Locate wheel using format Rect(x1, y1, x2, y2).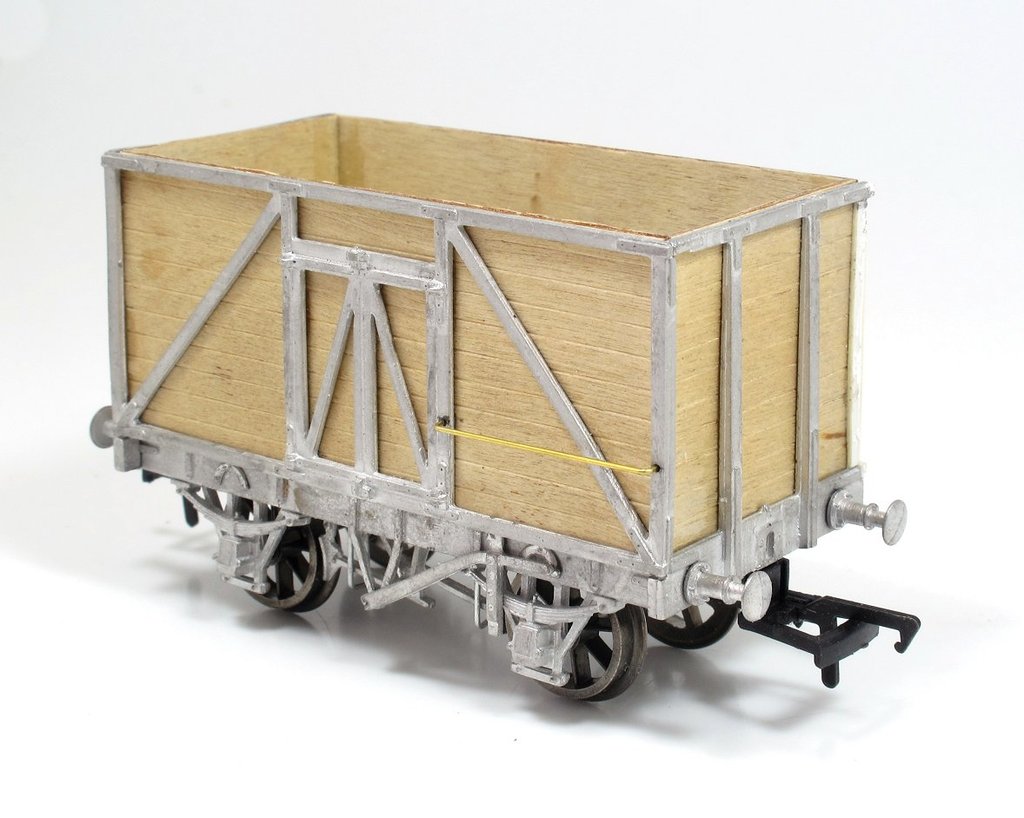
Rect(347, 537, 436, 581).
